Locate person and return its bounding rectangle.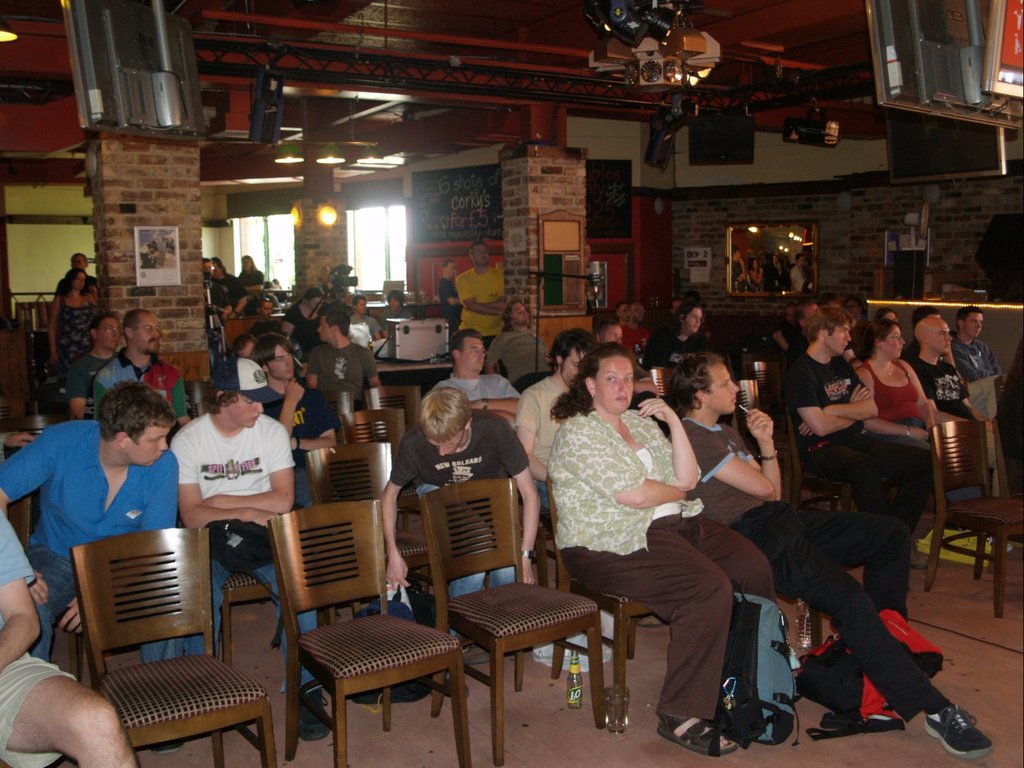
select_region(946, 304, 1002, 417).
